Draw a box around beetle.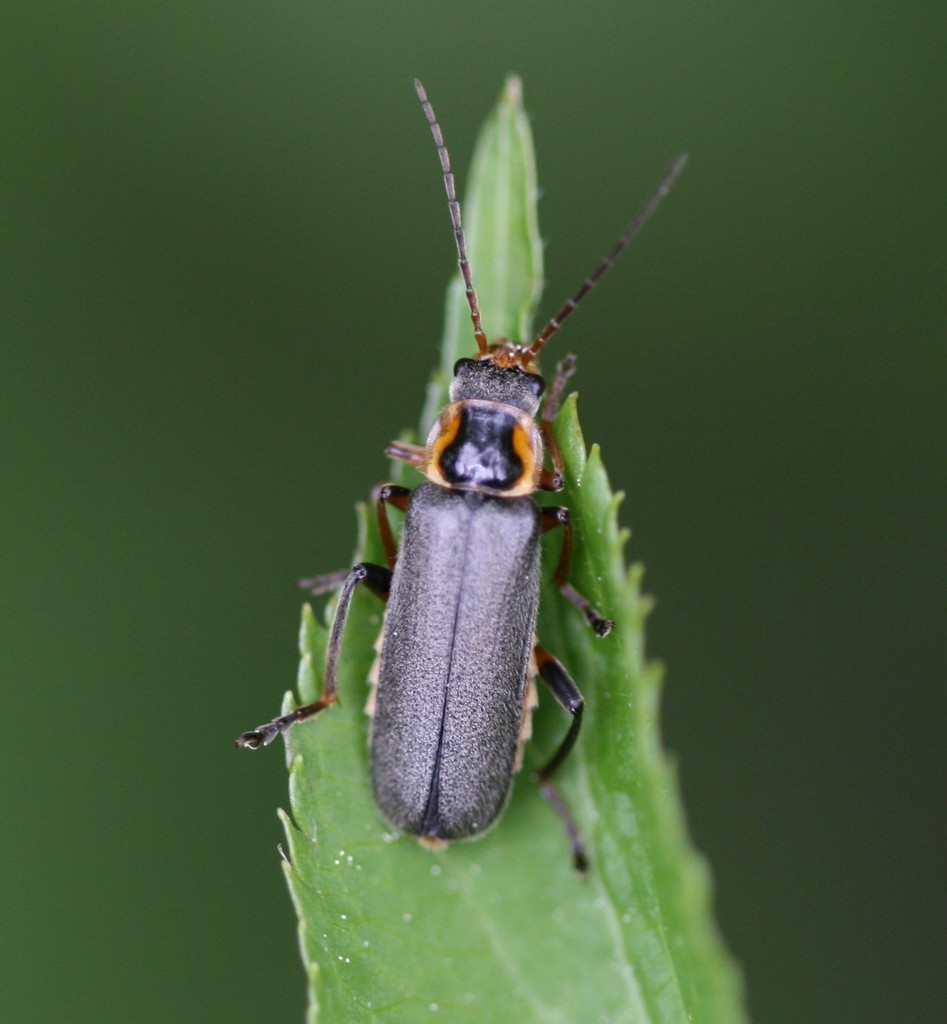
x1=254 y1=102 x2=685 y2=932.
